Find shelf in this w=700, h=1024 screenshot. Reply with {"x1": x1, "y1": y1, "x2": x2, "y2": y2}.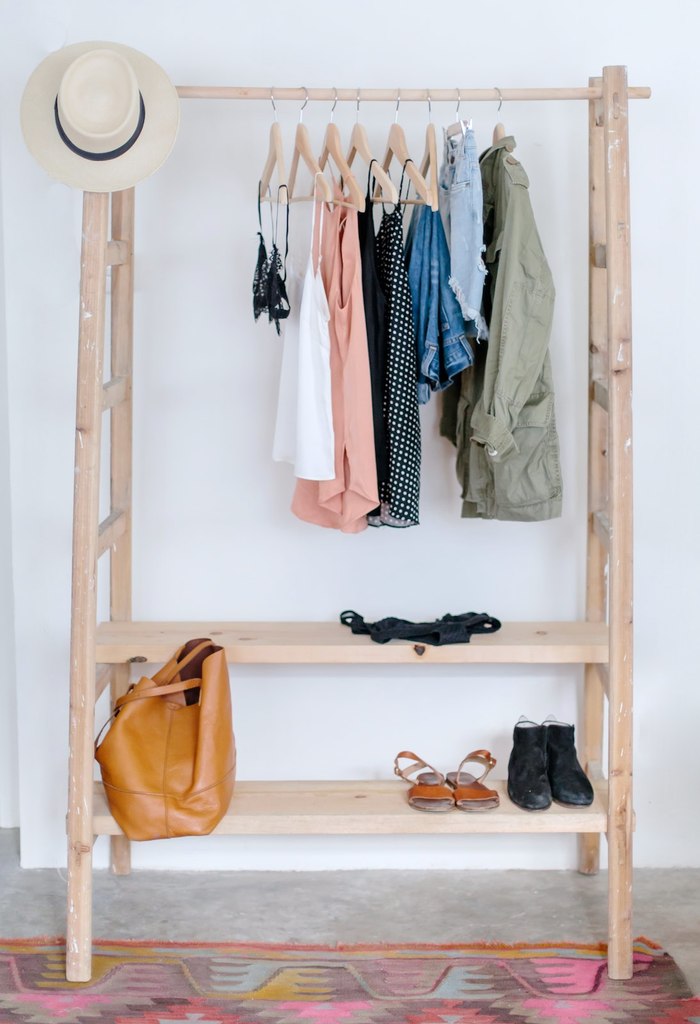
{"x1": 79, "y1": 53, "x2": 664, "y2": 939}.
